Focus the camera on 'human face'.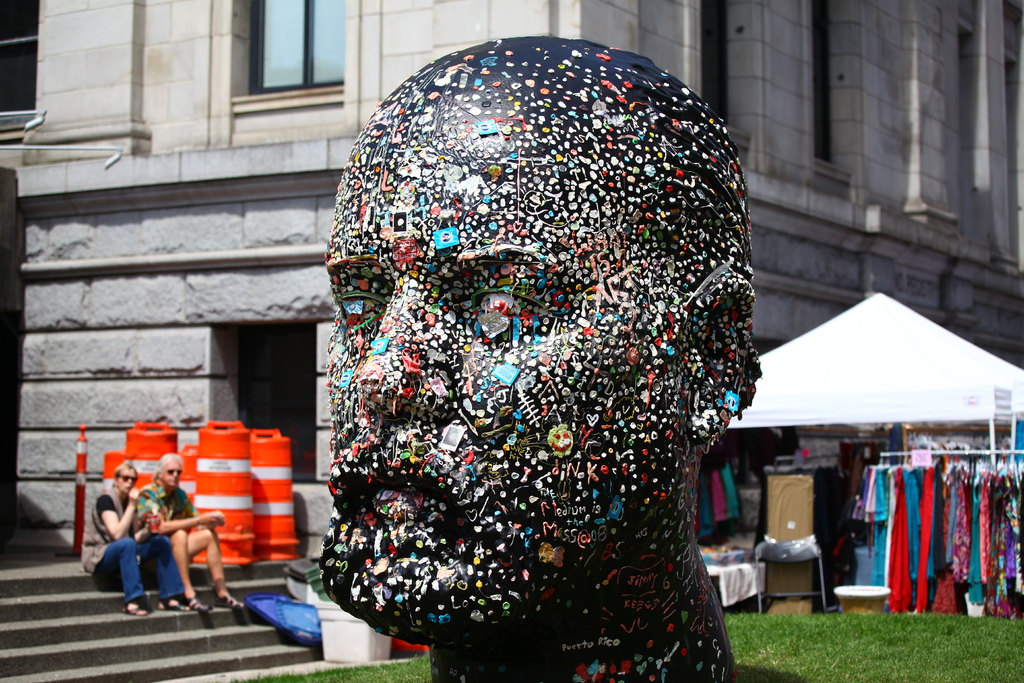
Focus region: (115,468,136,495).
